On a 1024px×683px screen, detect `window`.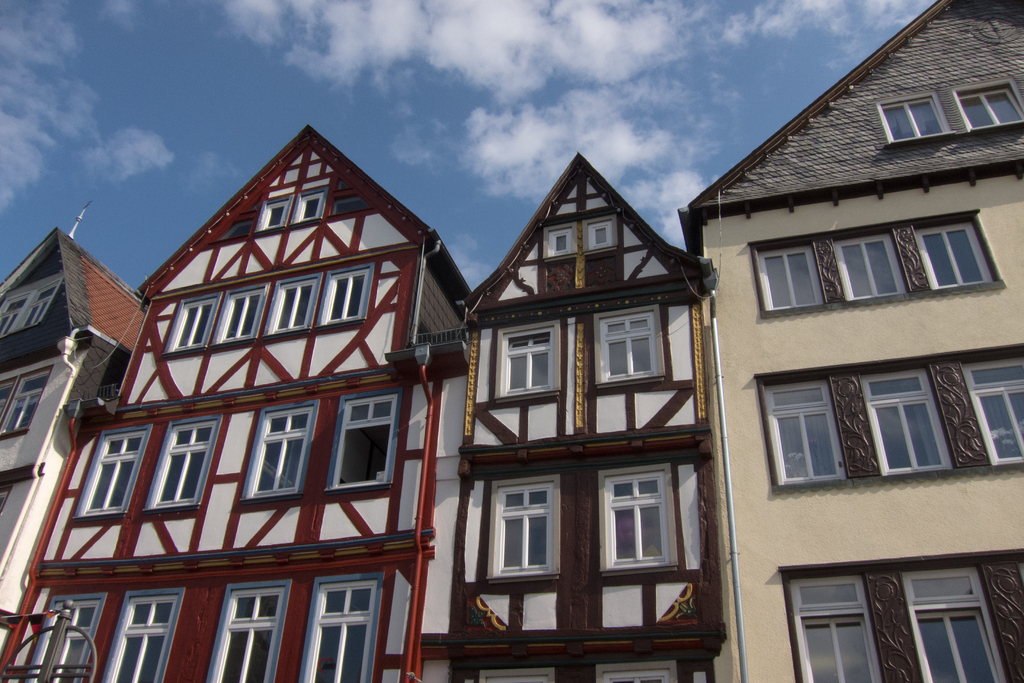
Rect(26, 296, 50, 322).
